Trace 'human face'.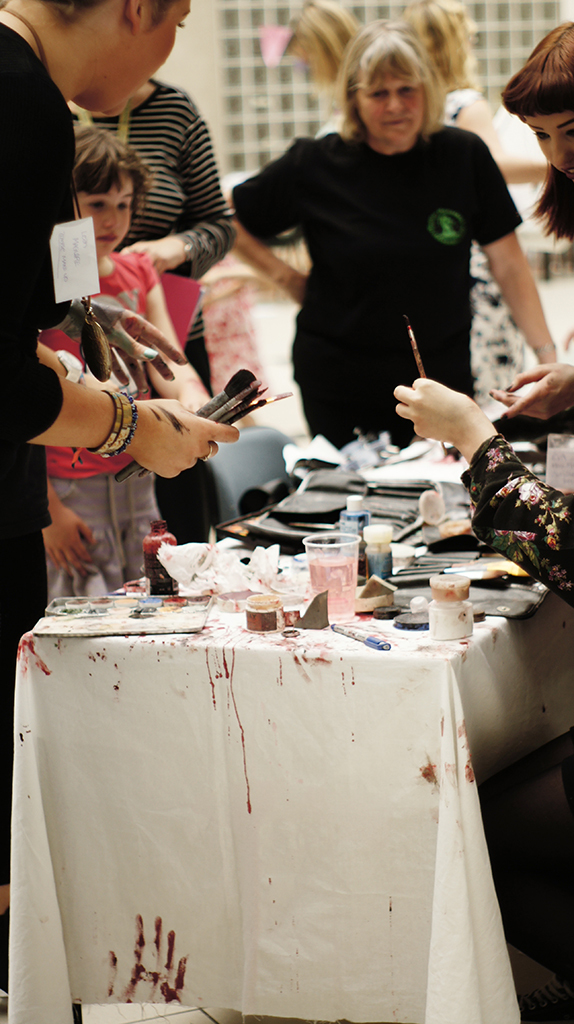
Traced to (x1=94, y1=0, x2=192, y2=118).
